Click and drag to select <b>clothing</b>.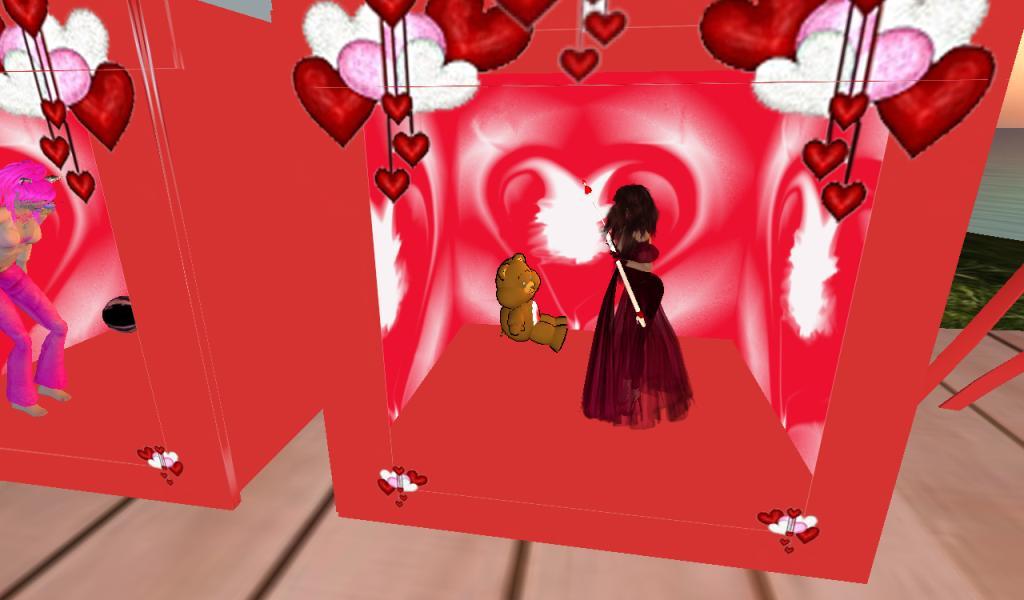
Selection: [578, 214, 688, 445].
